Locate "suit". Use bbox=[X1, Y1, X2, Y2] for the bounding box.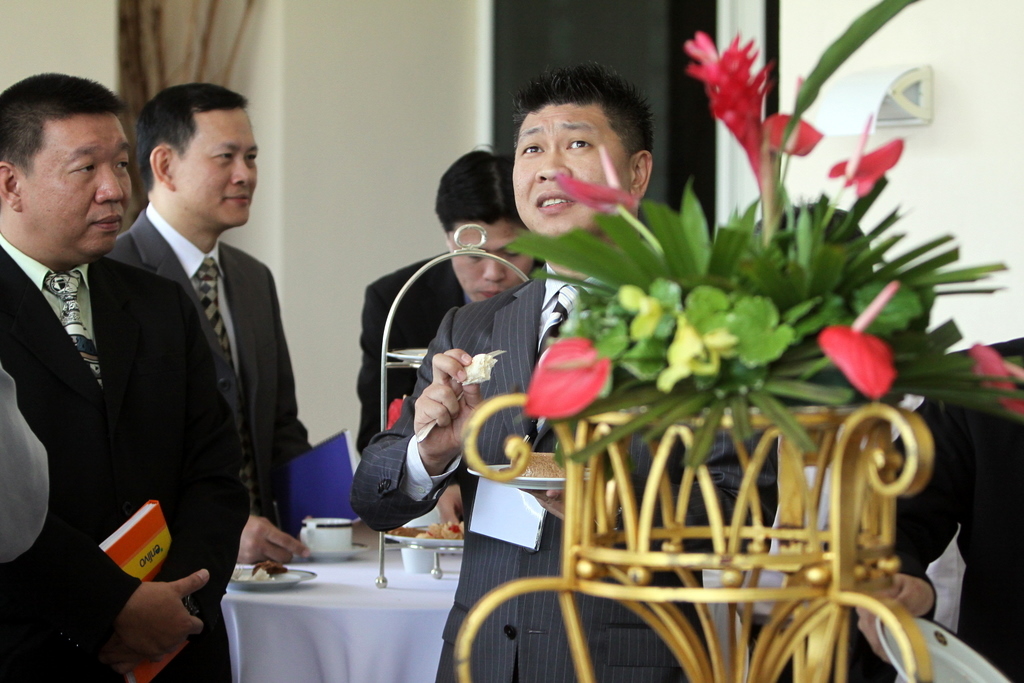
bbox=[351, 252, 549, 459].
